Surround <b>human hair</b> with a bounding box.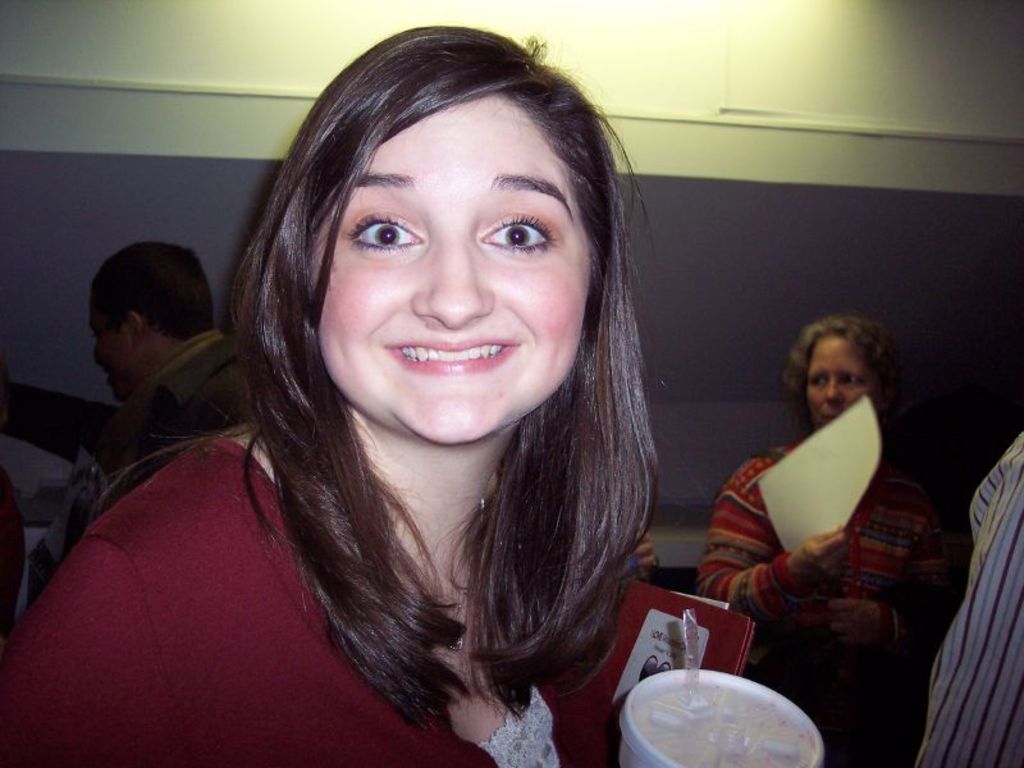
BBox(152, 41, 630, 692).
